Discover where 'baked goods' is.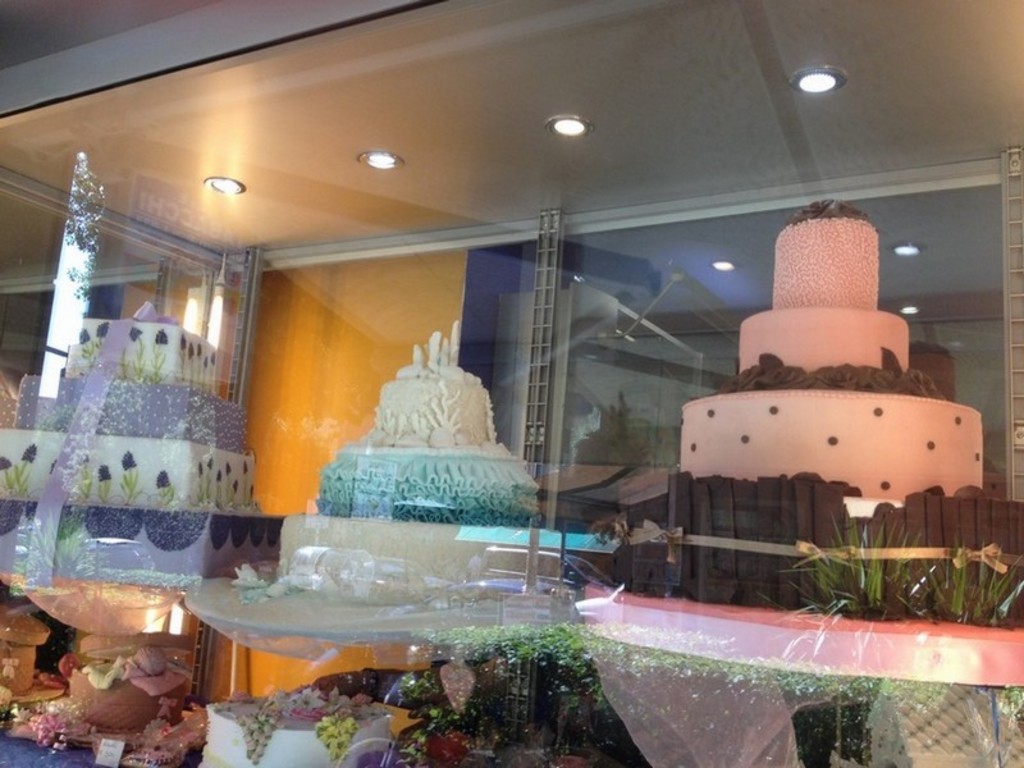
Discovered at detection(195, 690, 403, 767).
